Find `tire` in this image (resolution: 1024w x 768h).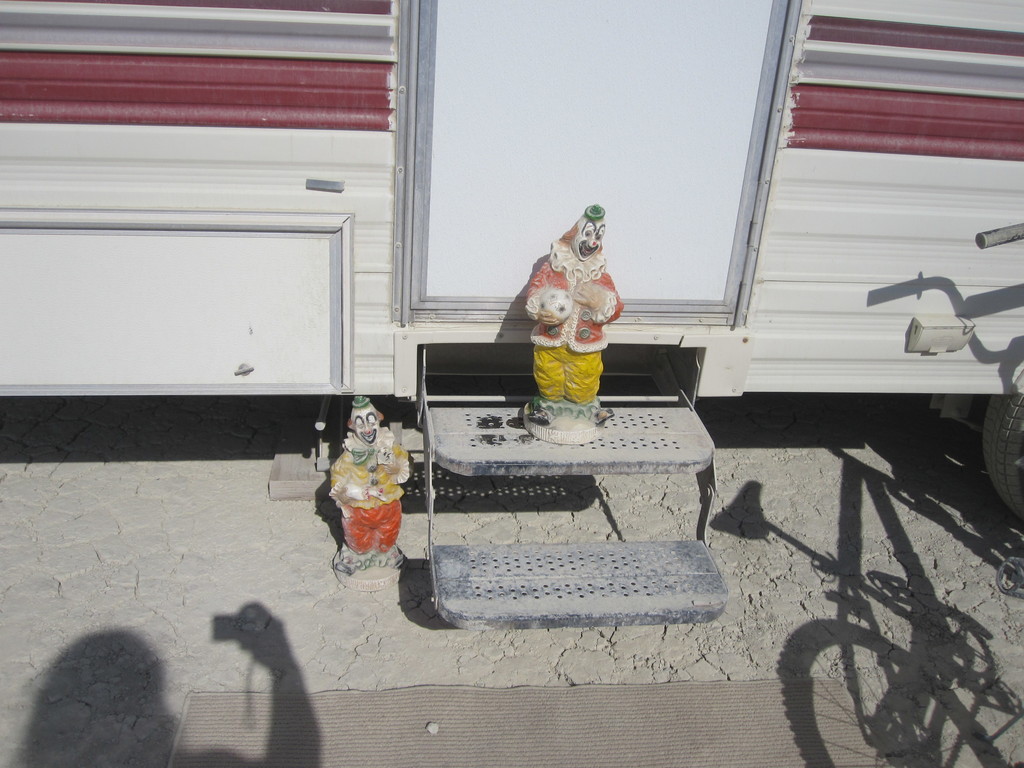
select_region(980, 393, 1023, 522).
